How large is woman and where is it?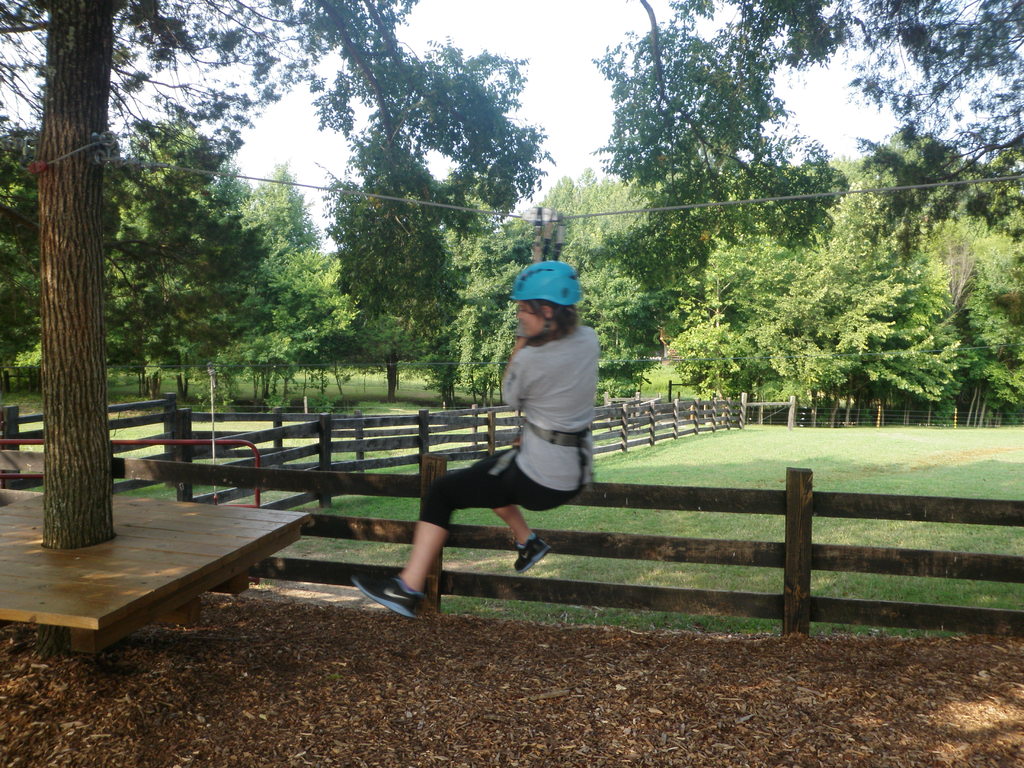
Bounding box: (left=350, top=251, right=604, bottom=623).
